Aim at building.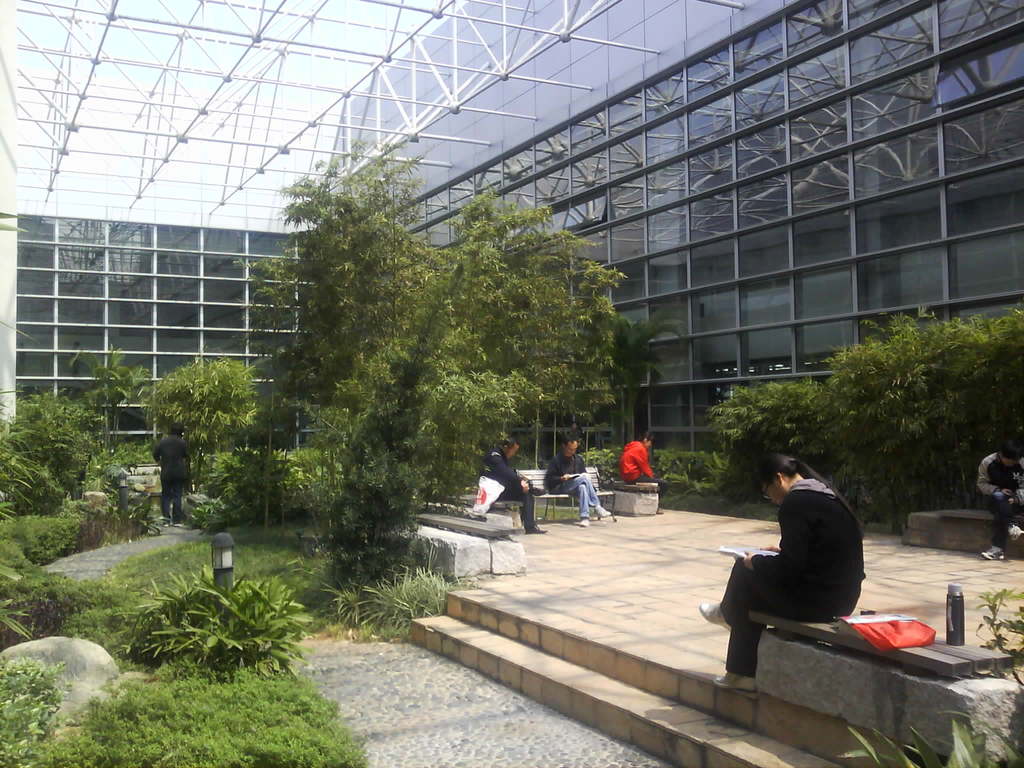
Aimed at <box>0,0,1023,505</box>.
